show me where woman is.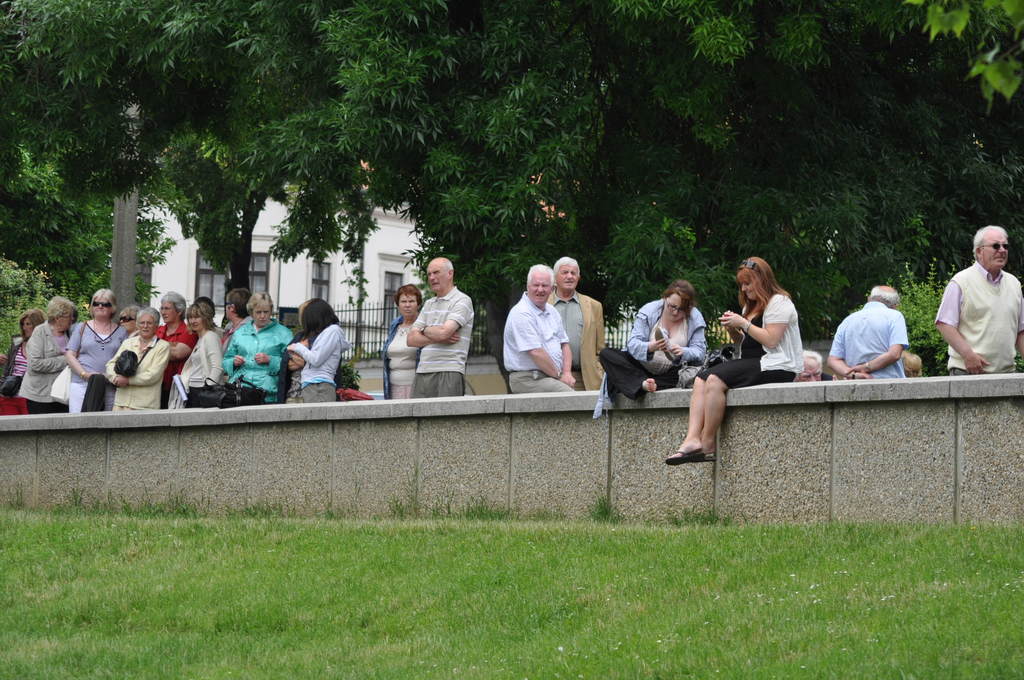
woman is at bbox(100, 304, 173, 412).
